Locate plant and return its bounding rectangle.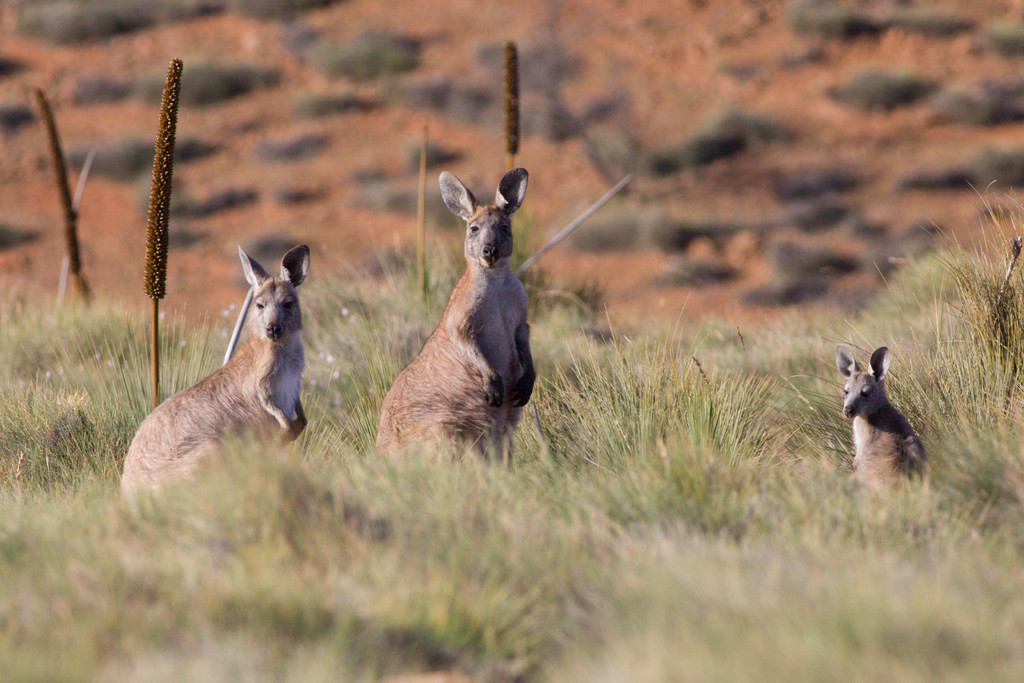
[564, 203, 650, 262].
